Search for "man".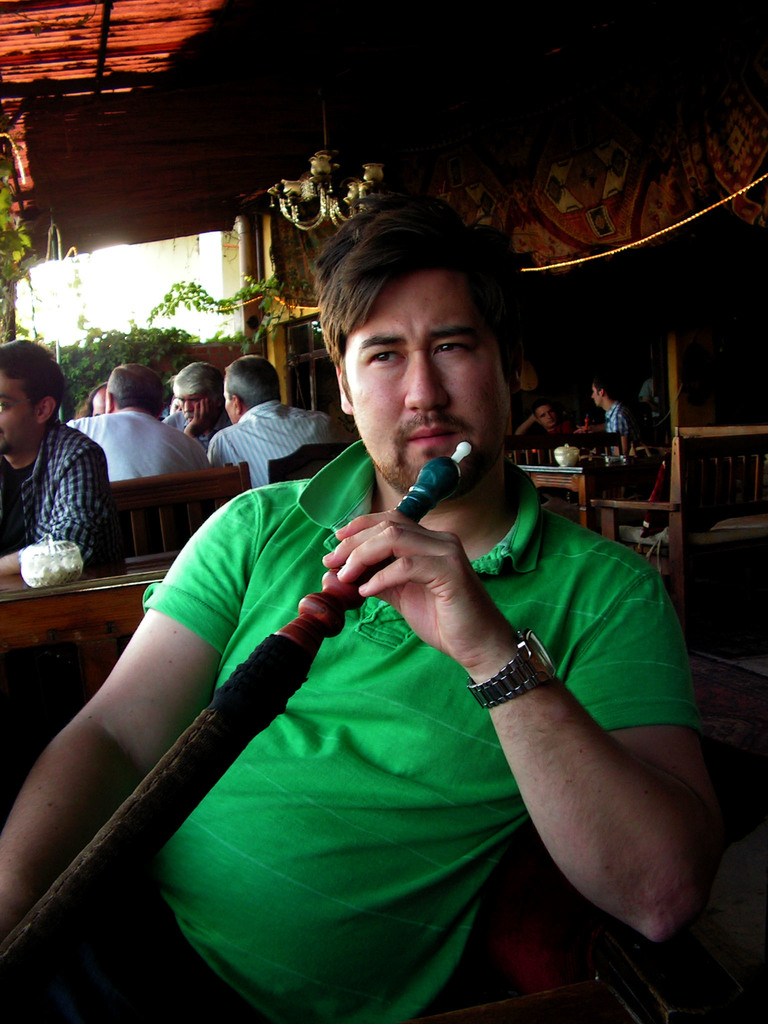
Found at [518,397,574,436].
